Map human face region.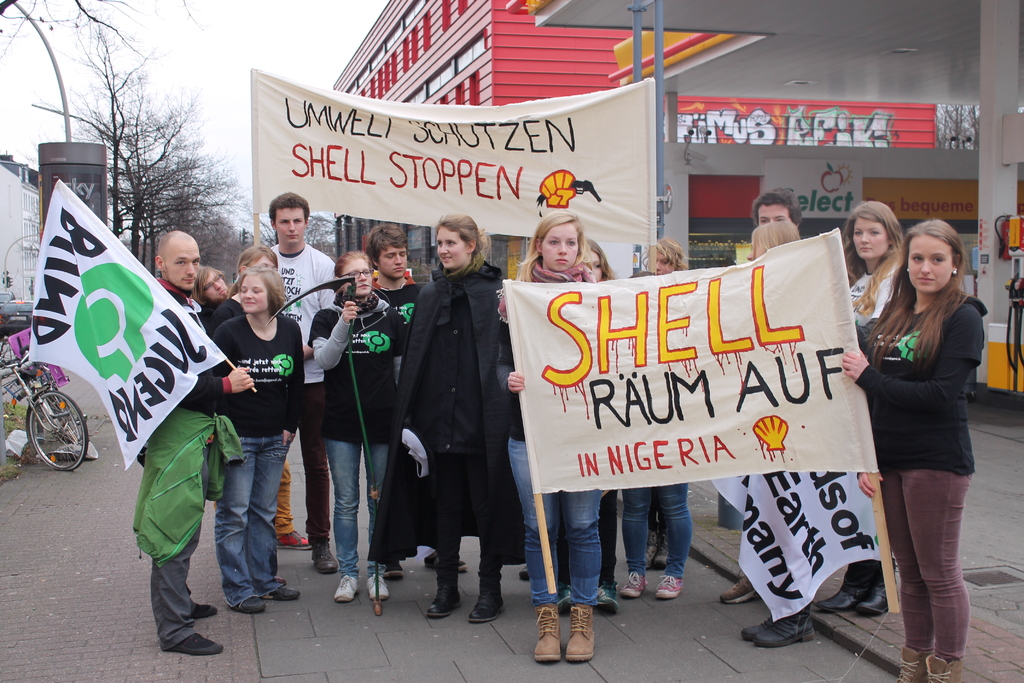
Mapped to region(540, 223, 579, 272).
